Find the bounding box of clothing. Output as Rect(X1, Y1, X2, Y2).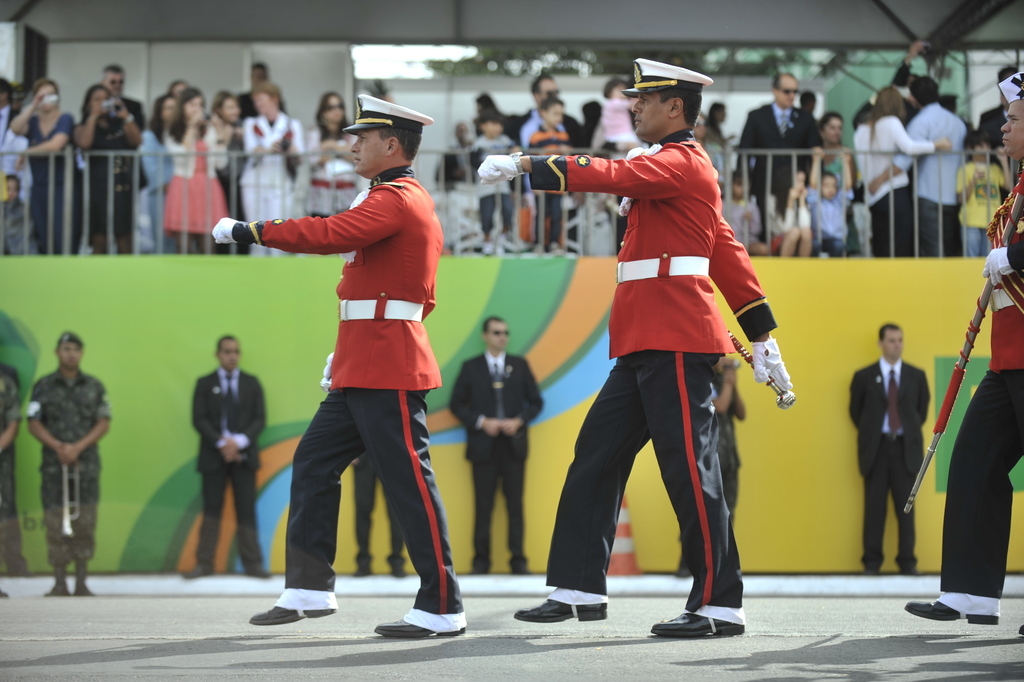
Rect(134, 128, 172, 258).
